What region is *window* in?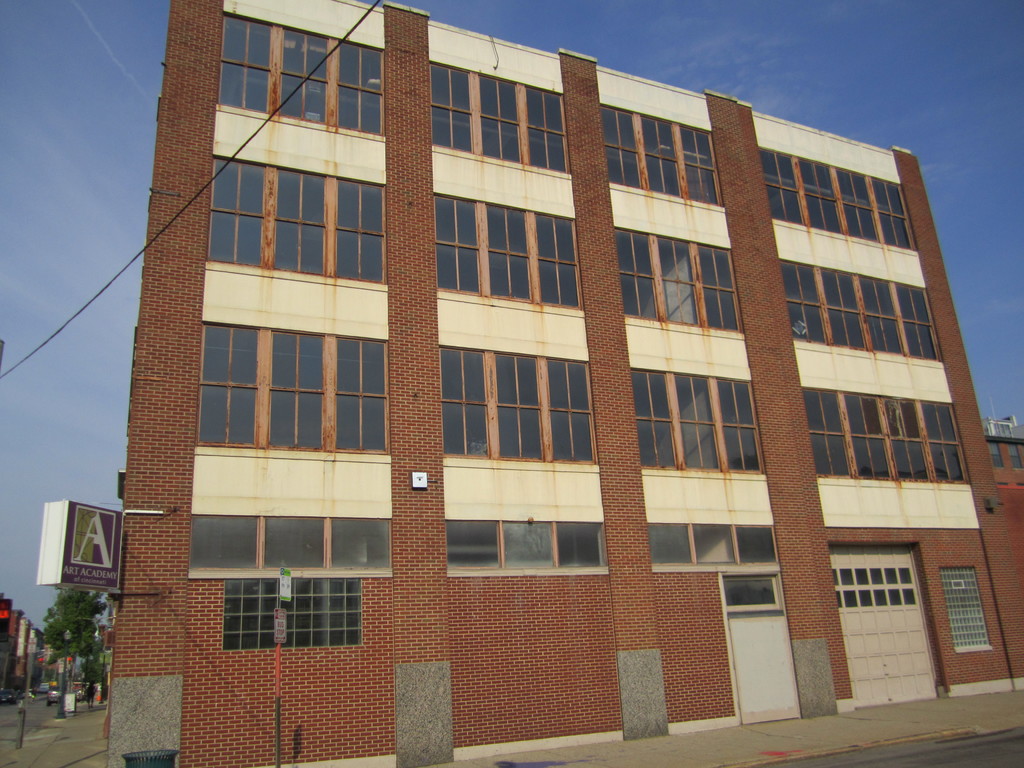
detection(430, 61, 569, 180).
